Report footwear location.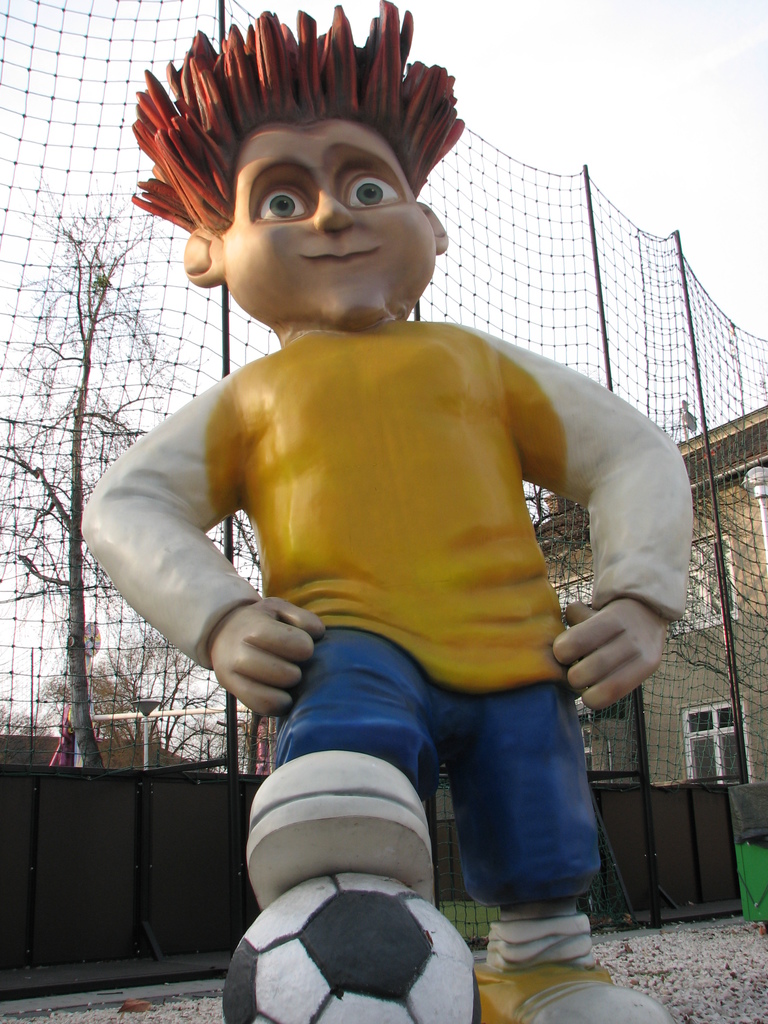
Report: select_region(475, 963, 675, 1023).
